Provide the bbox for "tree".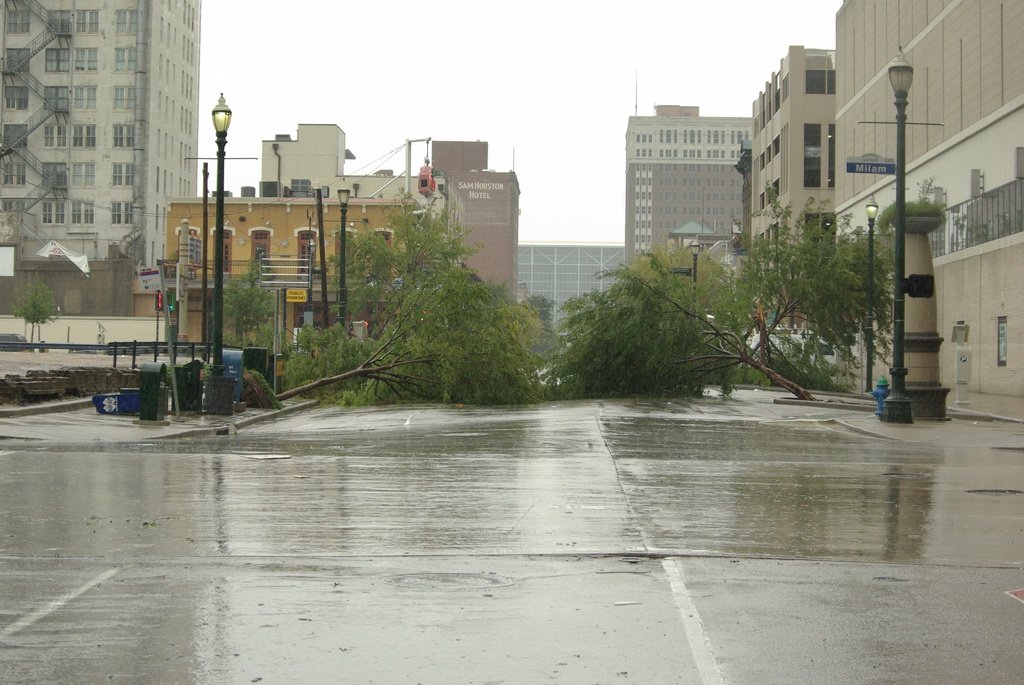
left=6, top=276, right=61, bottom=353.
